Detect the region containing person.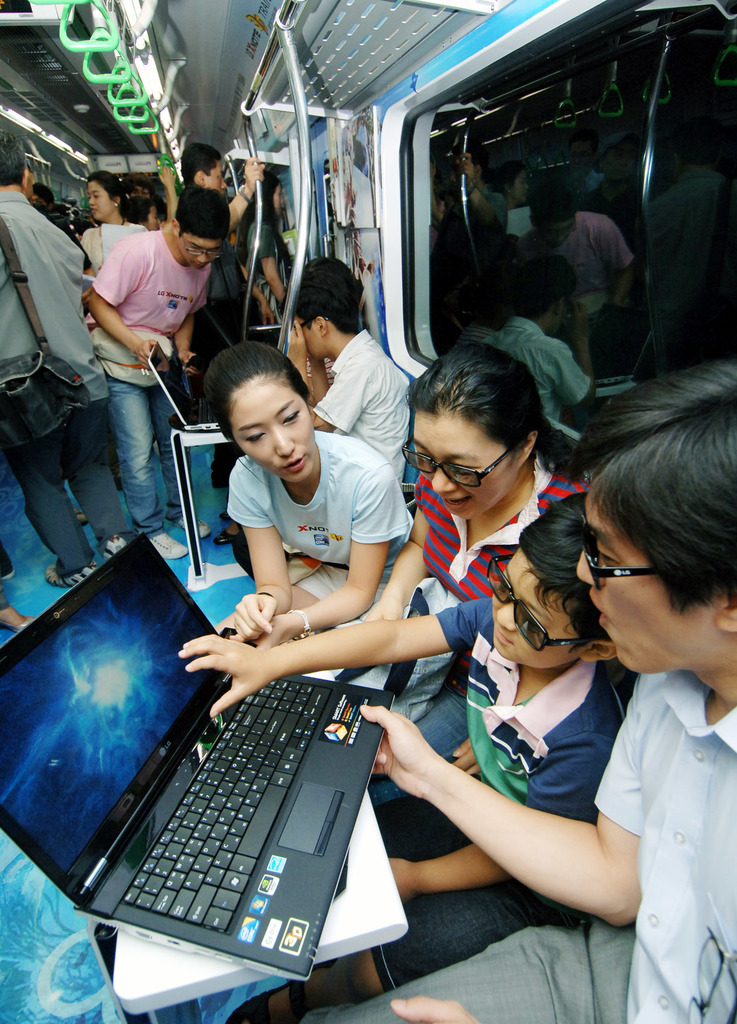
pyautogui.locateOnScreen(211, 348, 736, 1021).
